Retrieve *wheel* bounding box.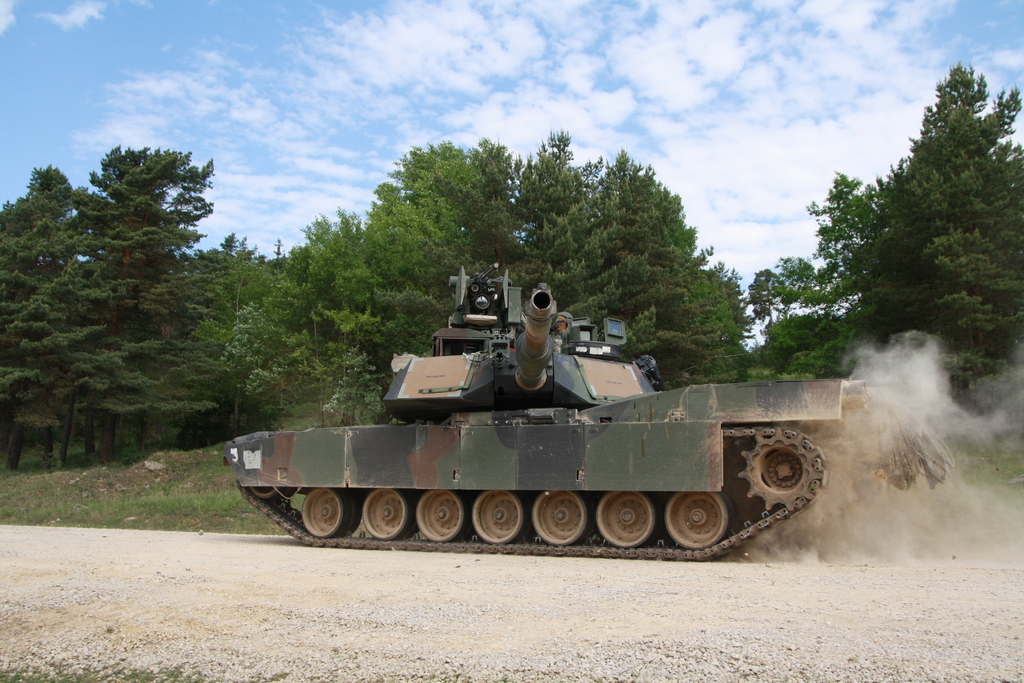
Bounding box: select_region(591, 491, 664, 557).
